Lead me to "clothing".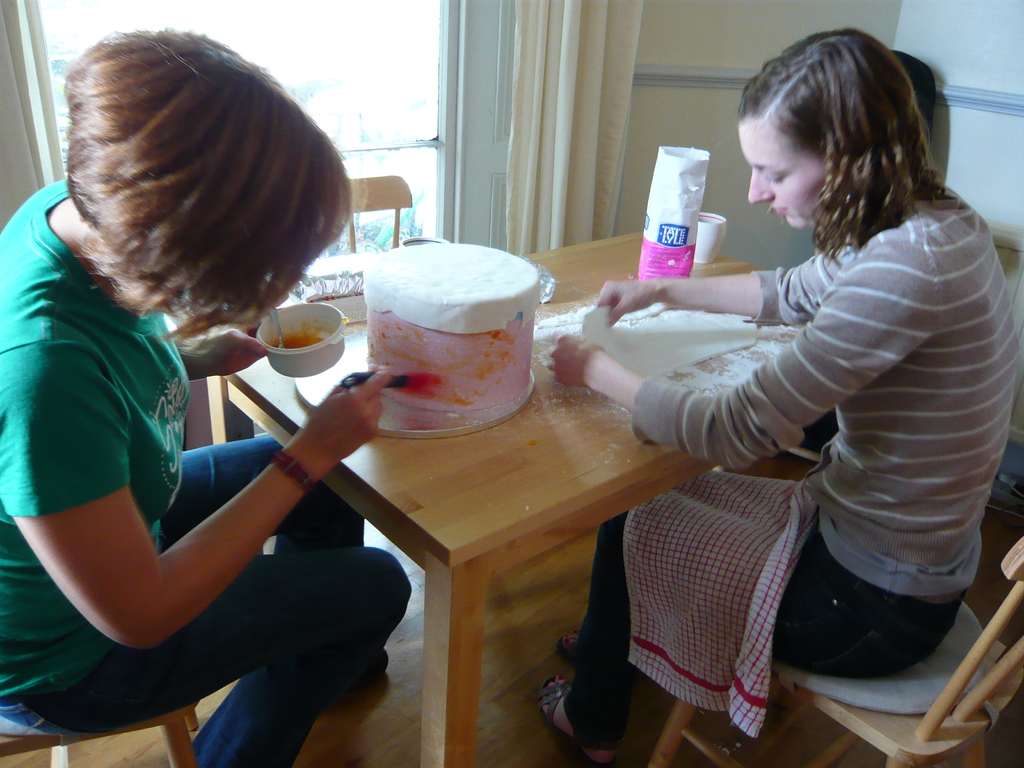
Lead to box(3, 172, 412, 767).
